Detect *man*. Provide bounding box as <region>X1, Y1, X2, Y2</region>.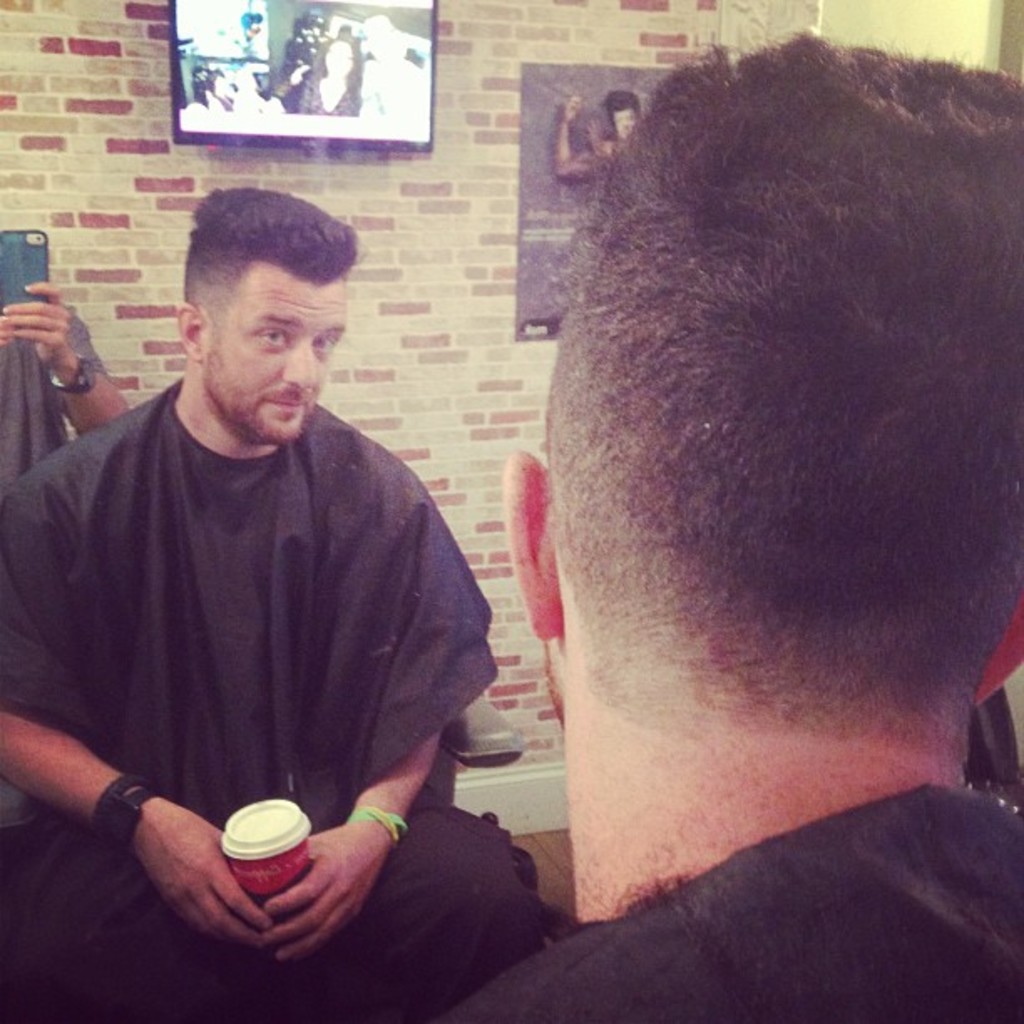
<region>437, 33, 1022, 1022</region>.
